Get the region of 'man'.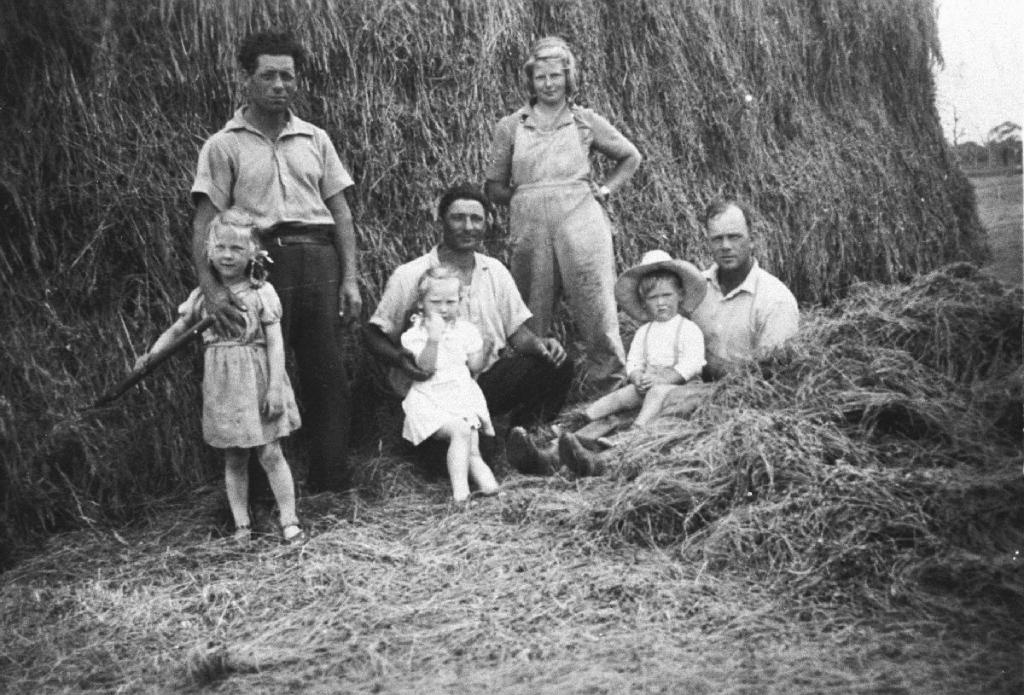
<box>190,37,361,490</box>.
